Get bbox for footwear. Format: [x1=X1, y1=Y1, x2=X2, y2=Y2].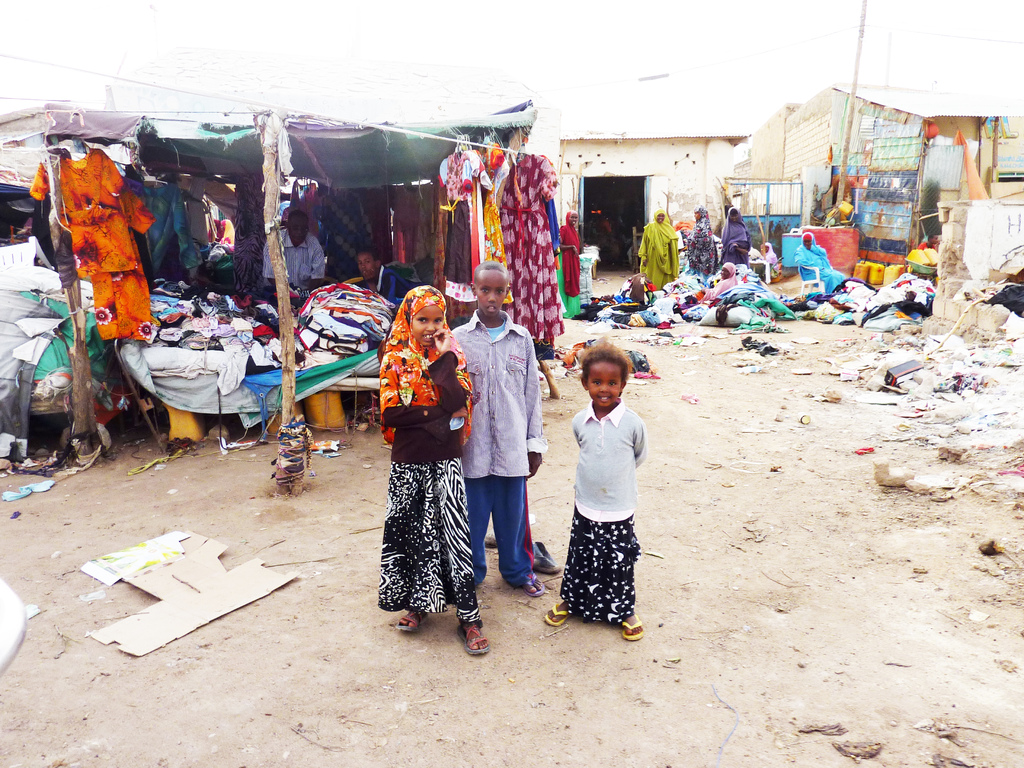
[x1=455, y1=612, x2=496, y2=658].
